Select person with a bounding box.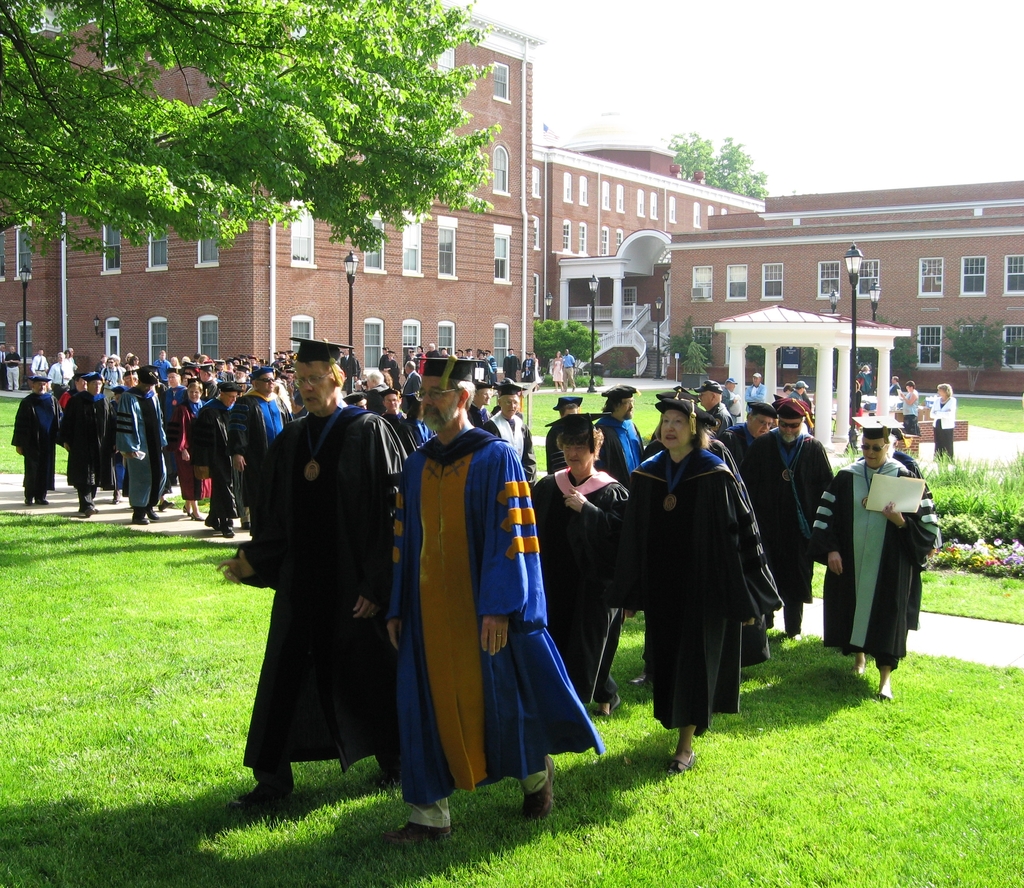
select_region(931, 380, 966, 456).
